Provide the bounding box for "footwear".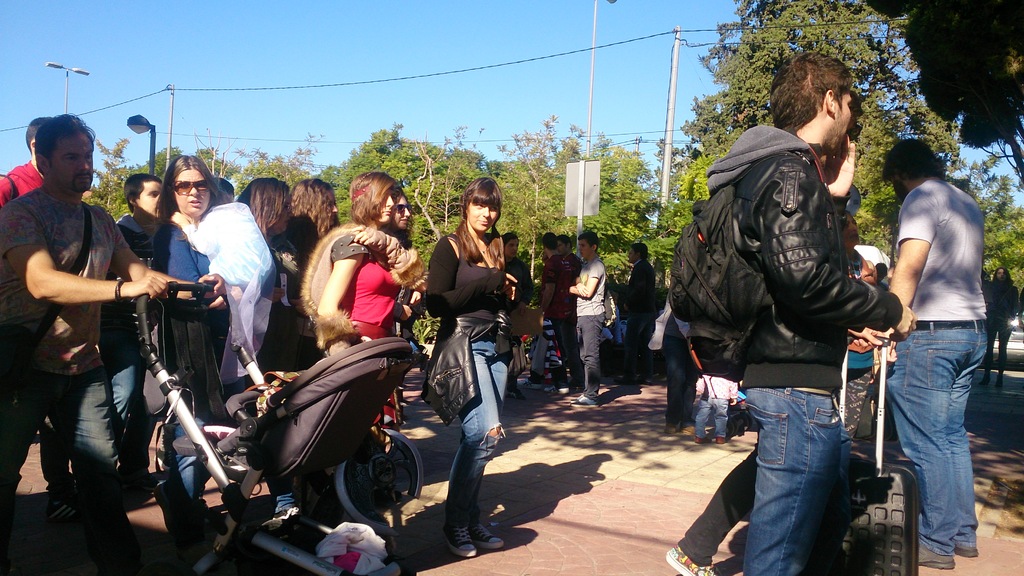
box(472, 520, 502, 550).
